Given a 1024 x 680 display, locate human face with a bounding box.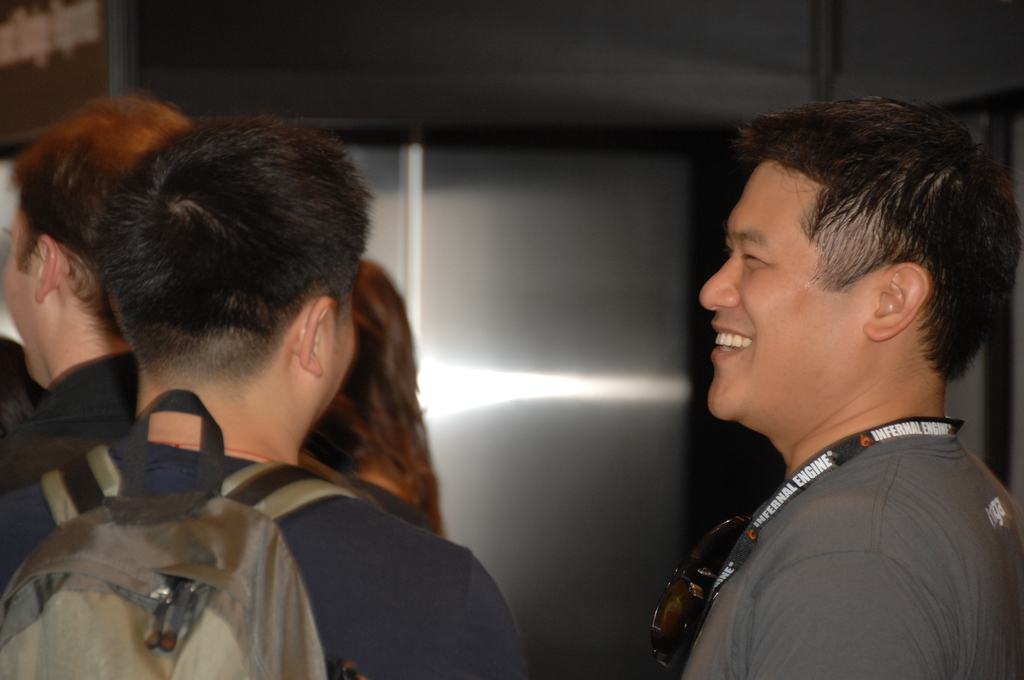
Located: crop(0, 206, 41, 387).
